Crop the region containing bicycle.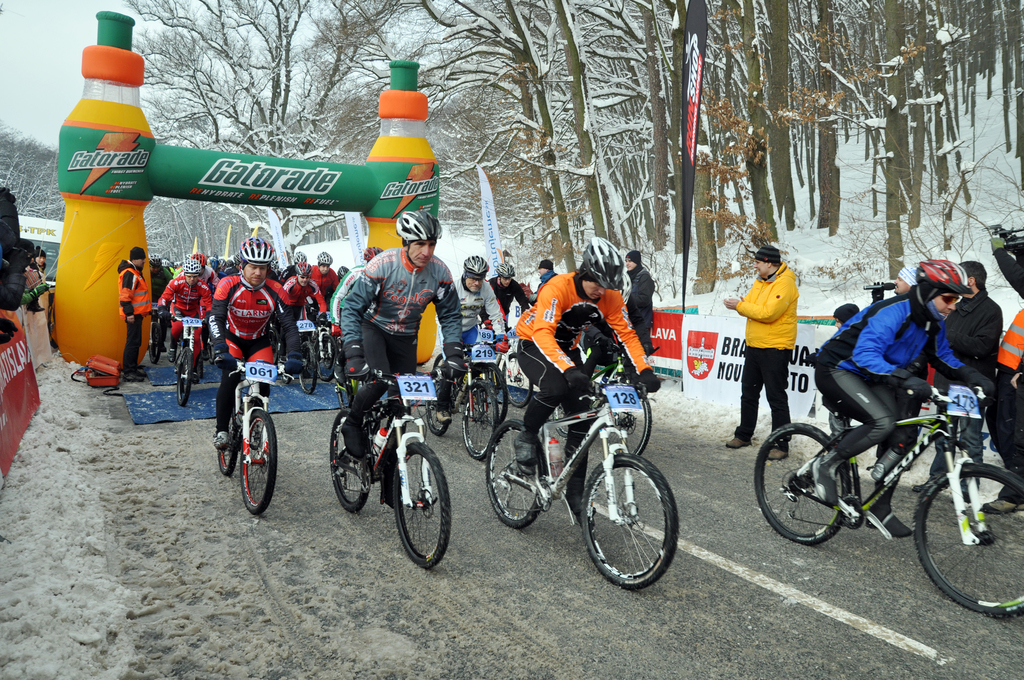
Crop region: [left=301, top=310, right=346, bottom=385].
